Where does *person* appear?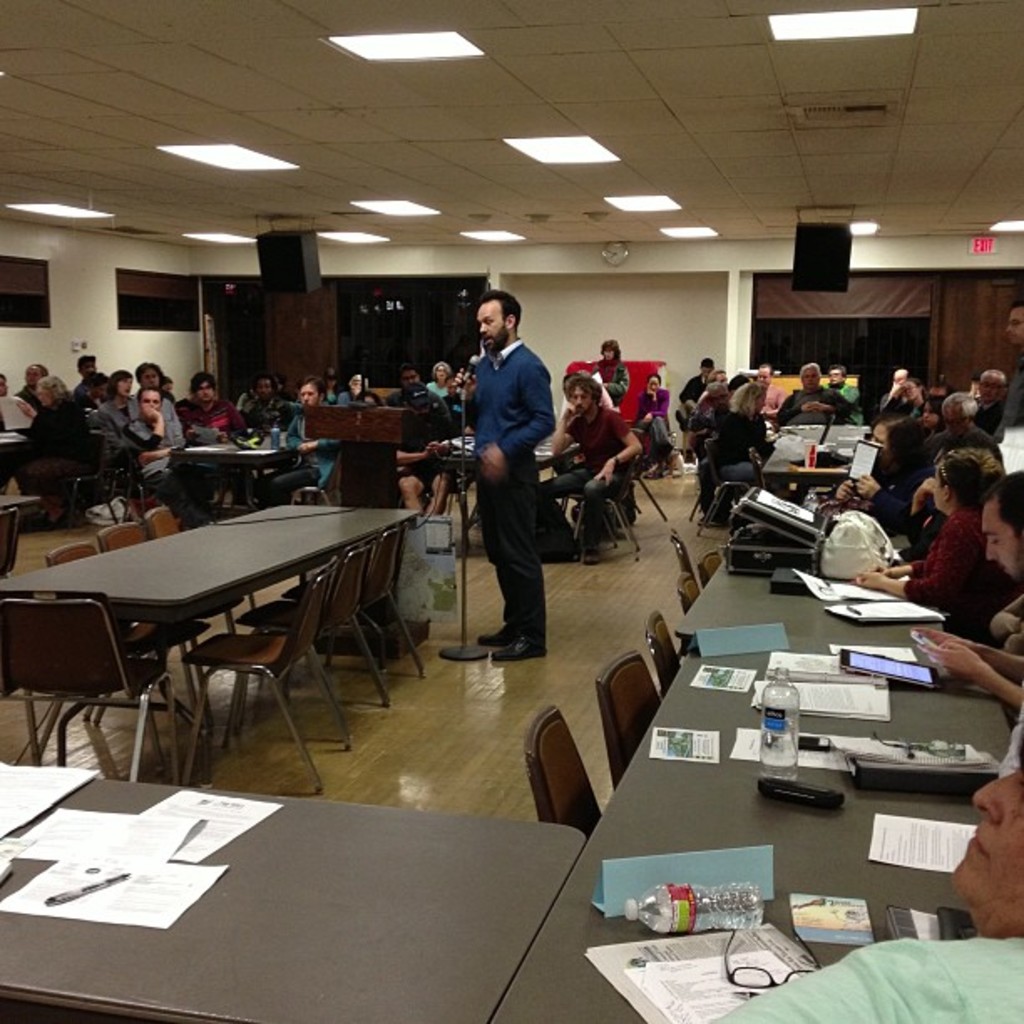
Appears at x1=537 y1=373 x2=646 y2=561.
